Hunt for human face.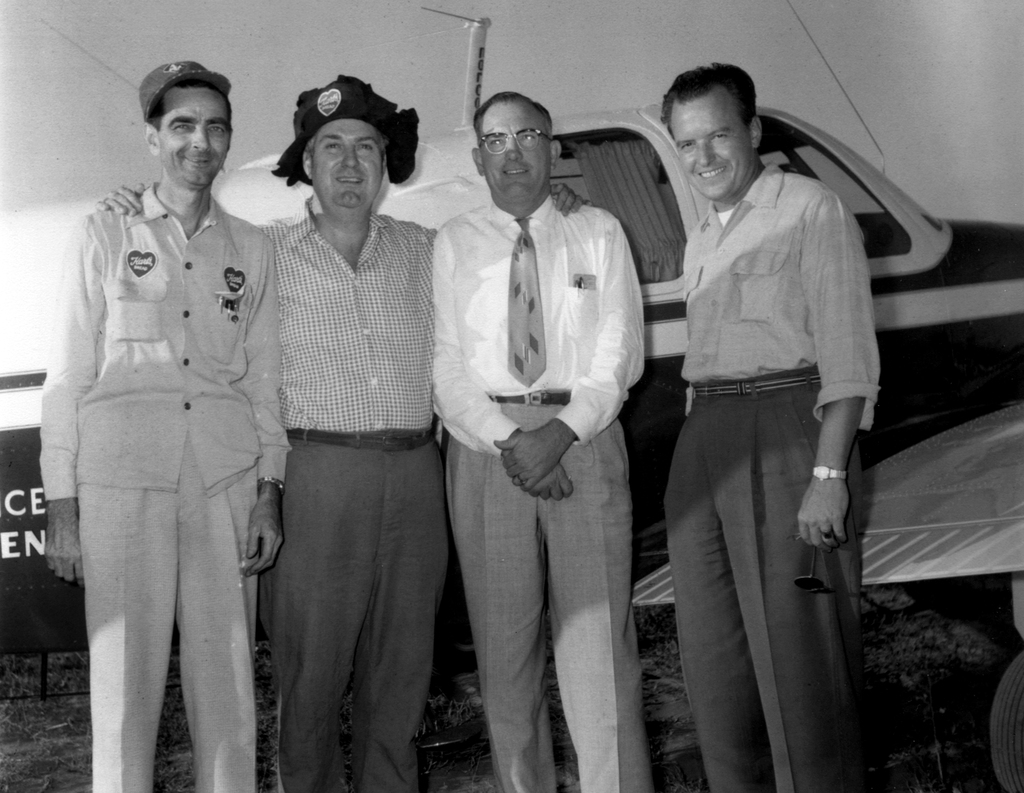
Hunted down at left=311, top=122, right=383, bottom=220.
